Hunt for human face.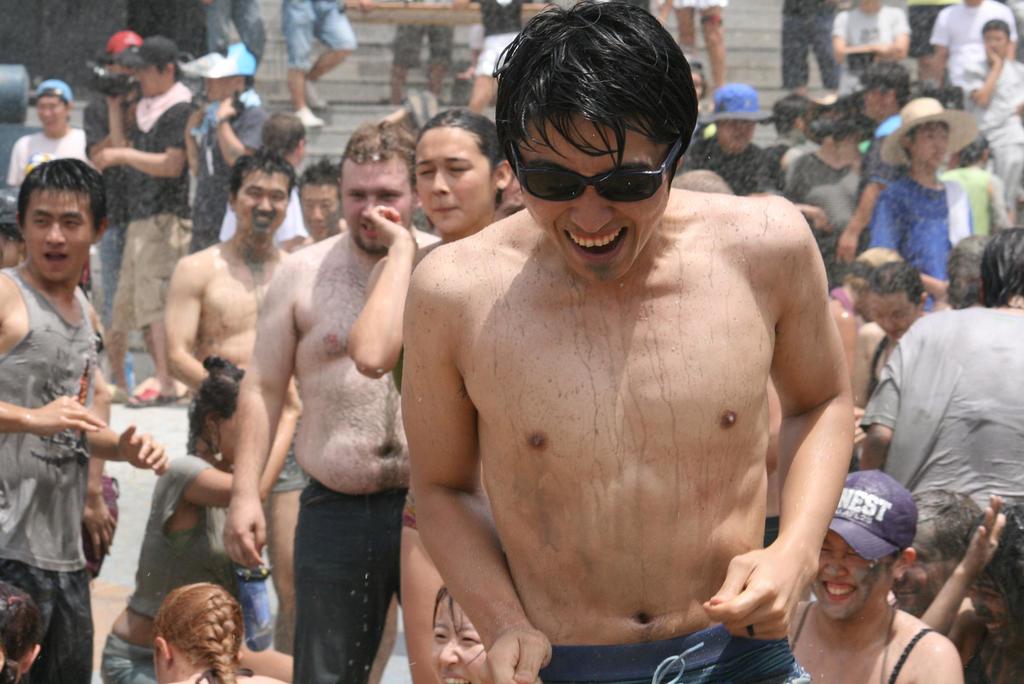
Hunted down at bbox=(307, 180, 341, 237).
